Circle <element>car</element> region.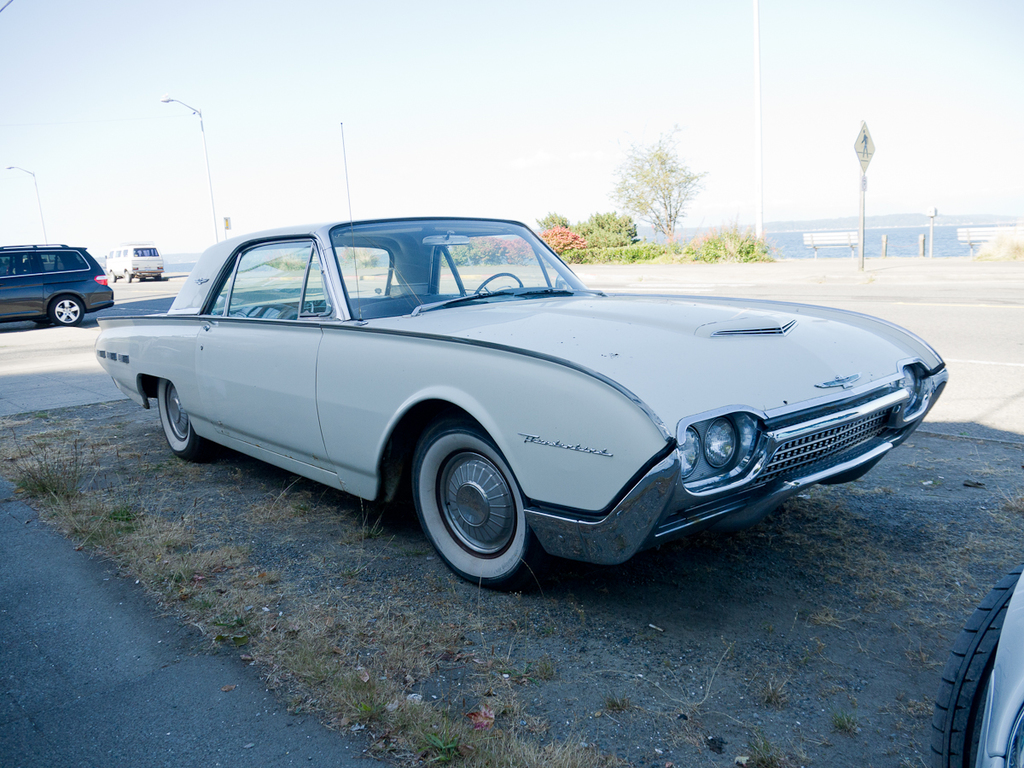
Region: (108, 245, 168, 282).
